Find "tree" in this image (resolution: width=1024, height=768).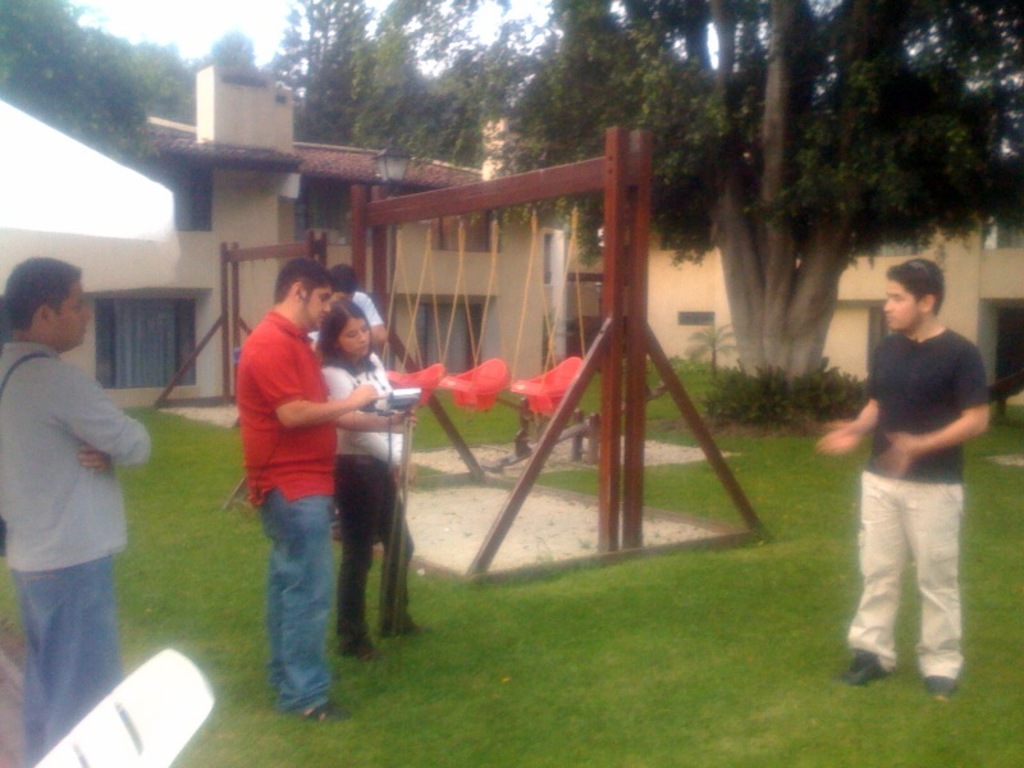
box=[494, 0, 1023, 396].
